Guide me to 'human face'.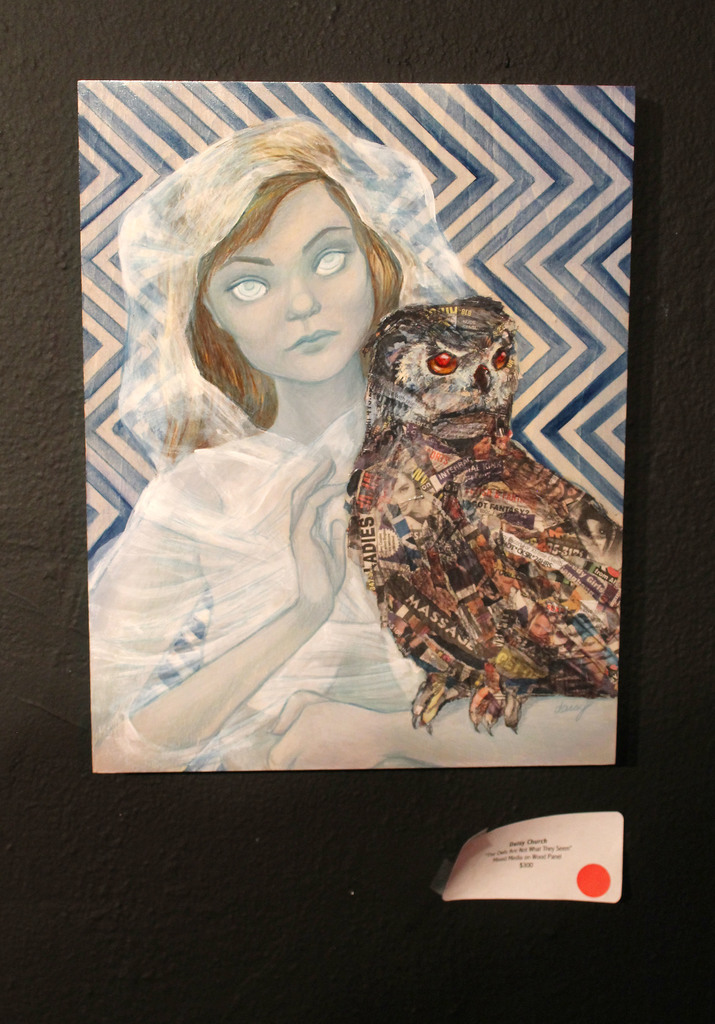
Guidance: {"x1": 188, "y1": 169, "x2": 370, "y2": 372}.
